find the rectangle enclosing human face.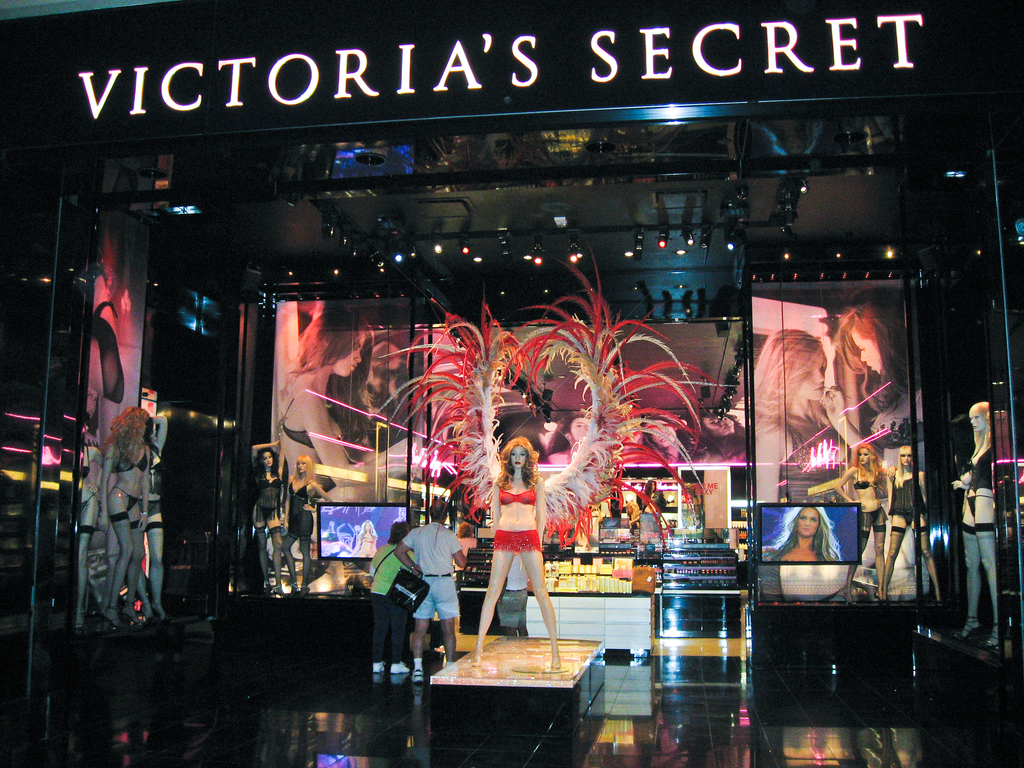
box=[642, 417, 675, 447].
